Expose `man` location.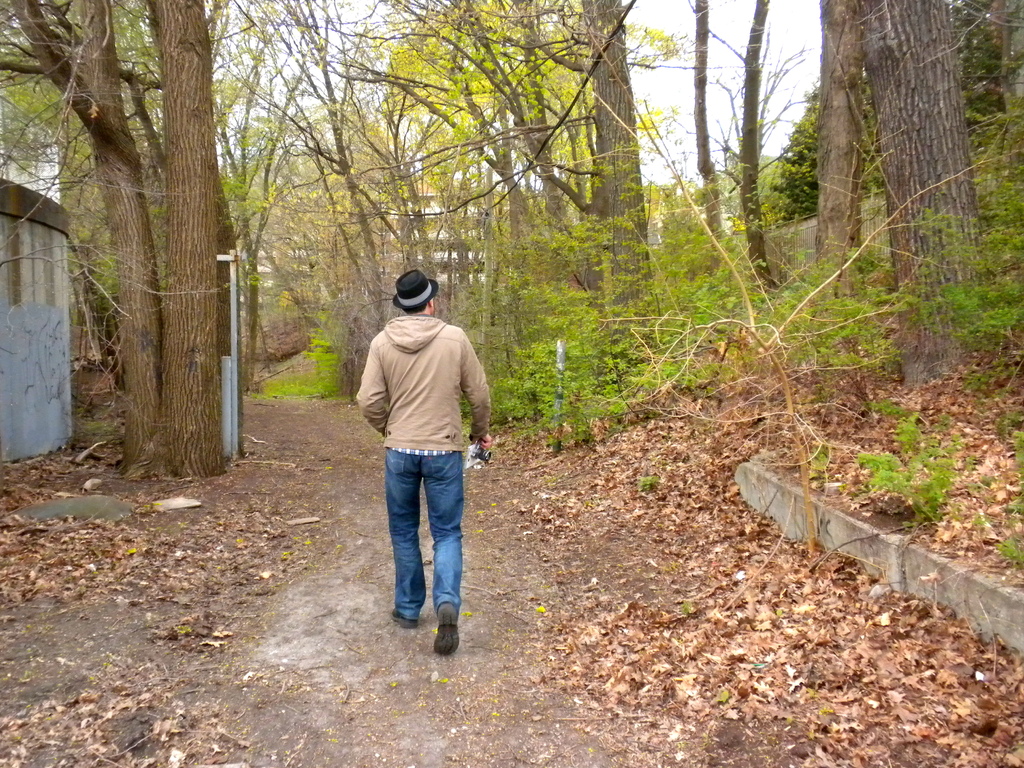
Exposed at 355 262 491 649.
